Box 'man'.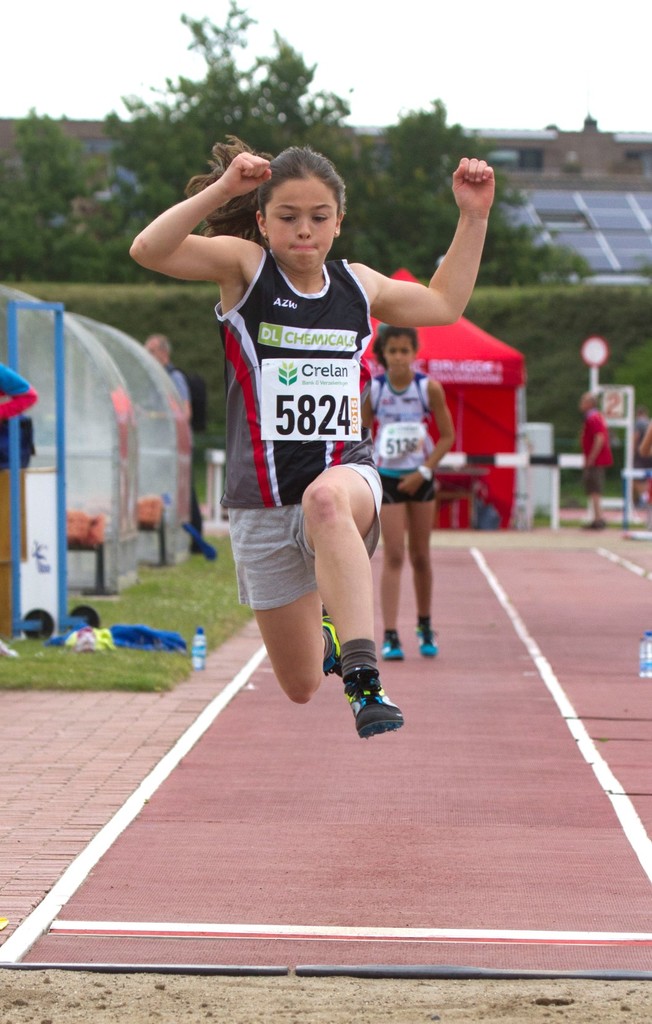
<box>143,332,202,553</box>.
